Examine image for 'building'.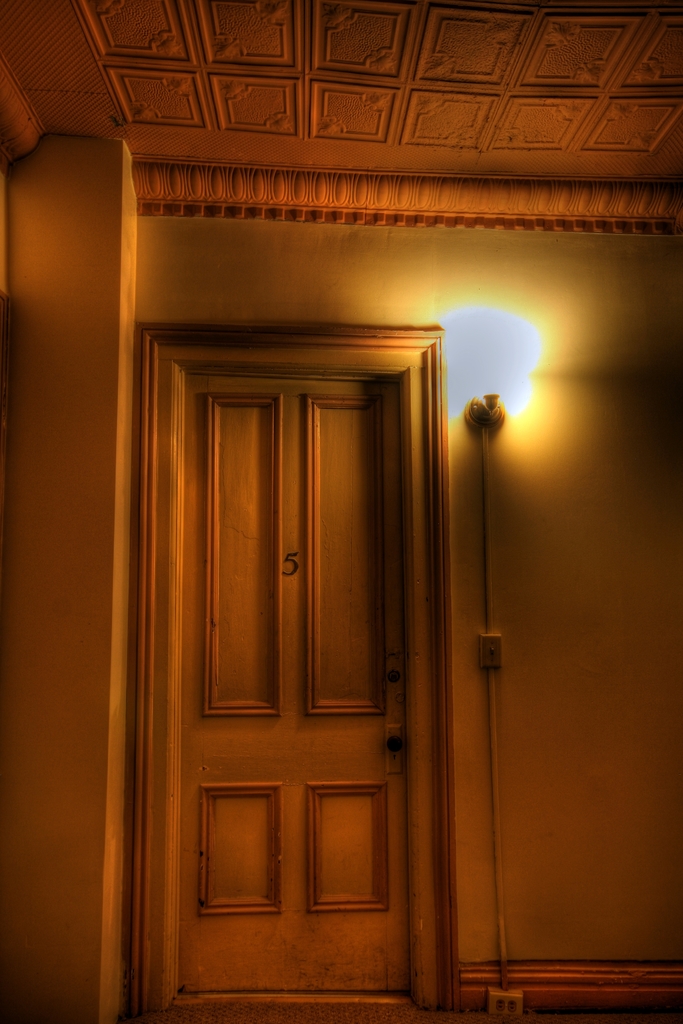
Examination result: box(1, 0, 682, 1023).
